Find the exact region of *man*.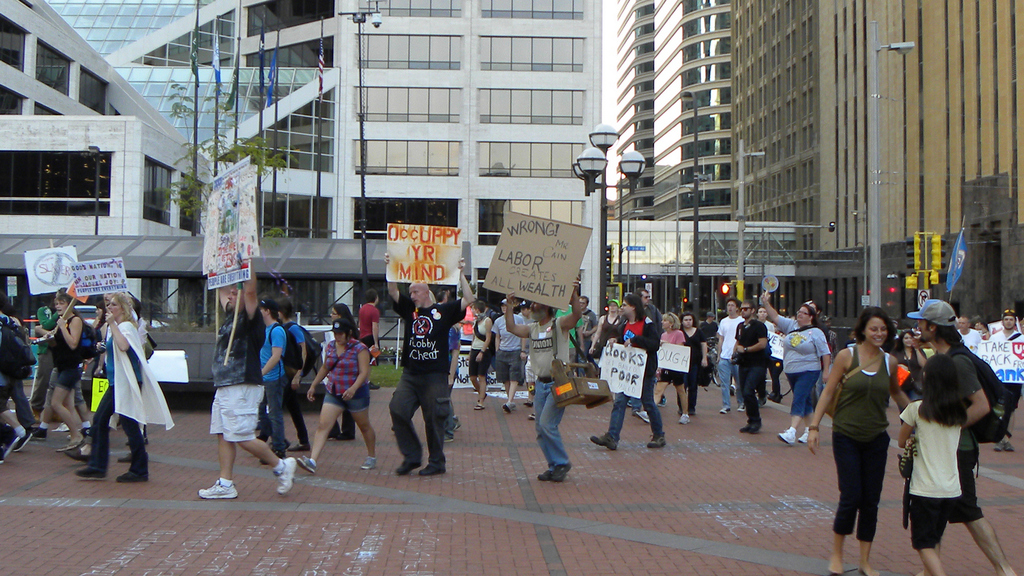
Exact region: {"left": 492, "top": 294, "right": 526, "bottom": 411}.
